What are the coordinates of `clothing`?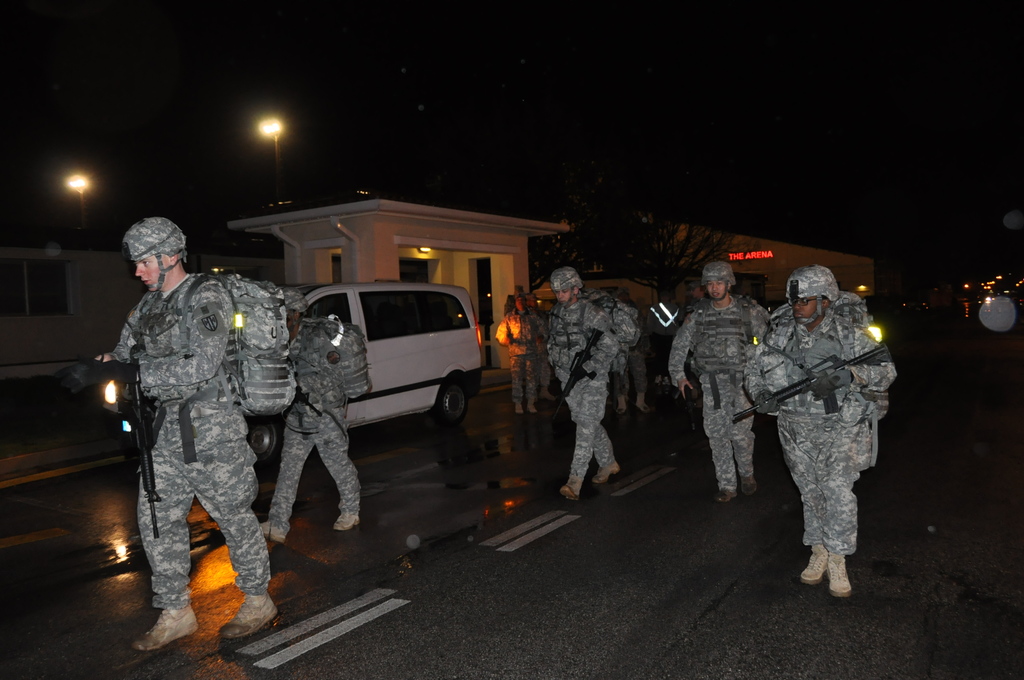
(114,271,273,616).
